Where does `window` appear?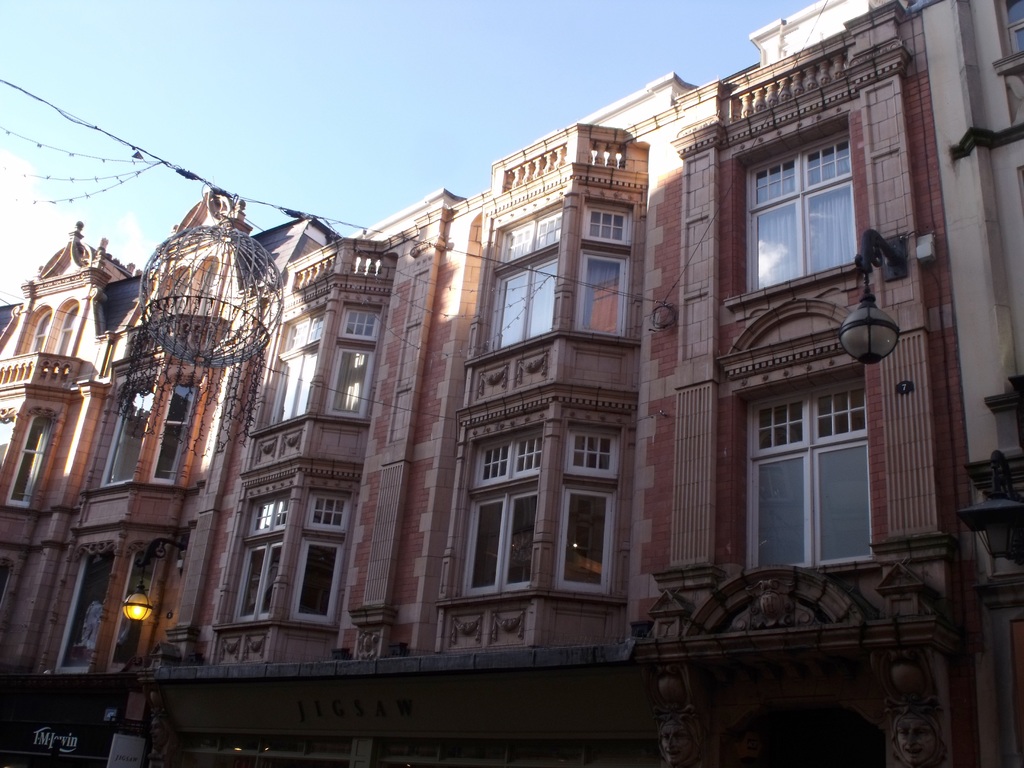
Appears at box(275, 310, 319, 360).
